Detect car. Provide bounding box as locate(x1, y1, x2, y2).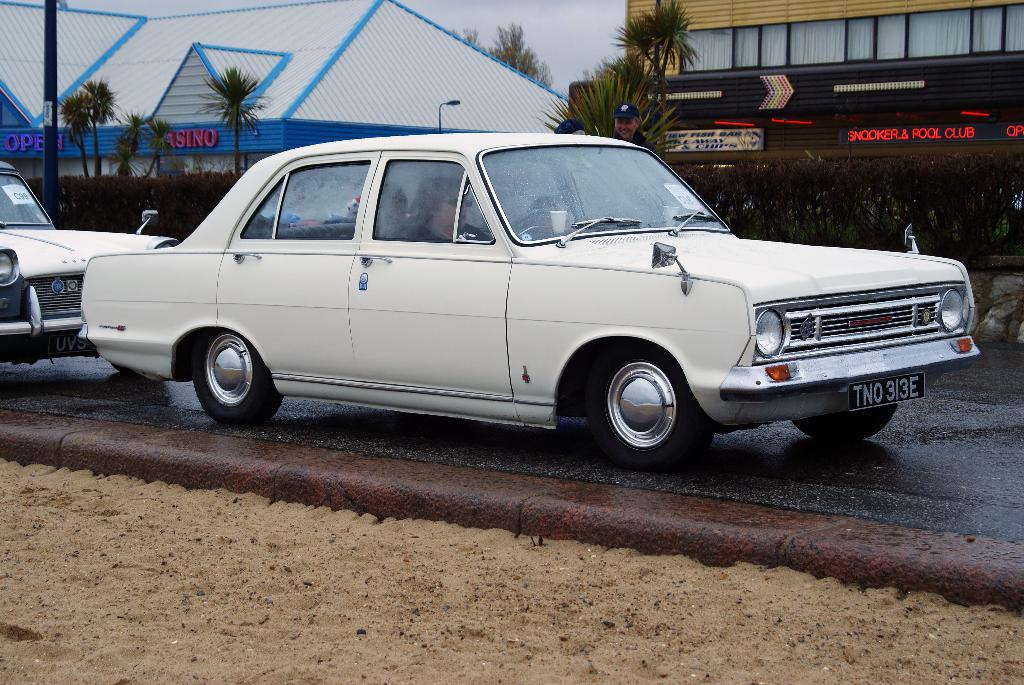
locate(0, 156, 178, 374).
